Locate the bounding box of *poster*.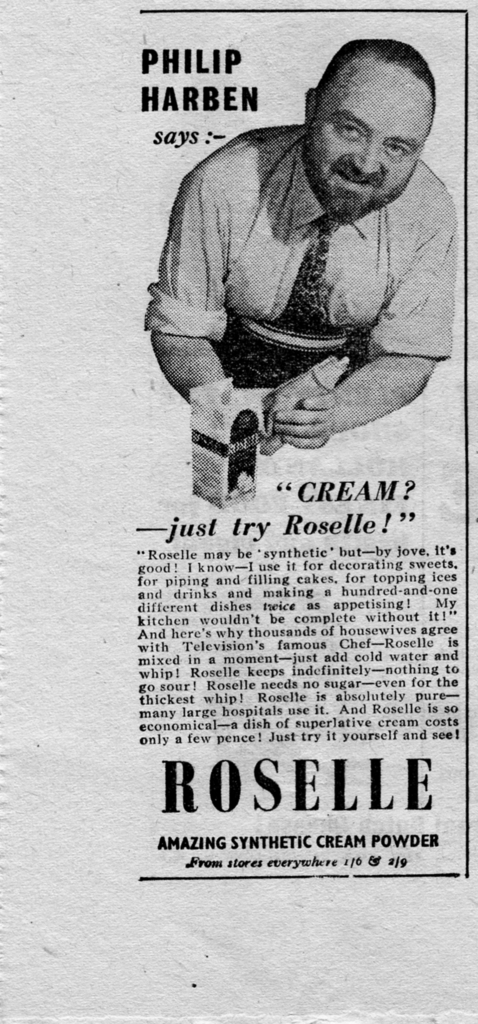
Bounding box: <bbox>0, 0, 477, 1023</bbox>.
